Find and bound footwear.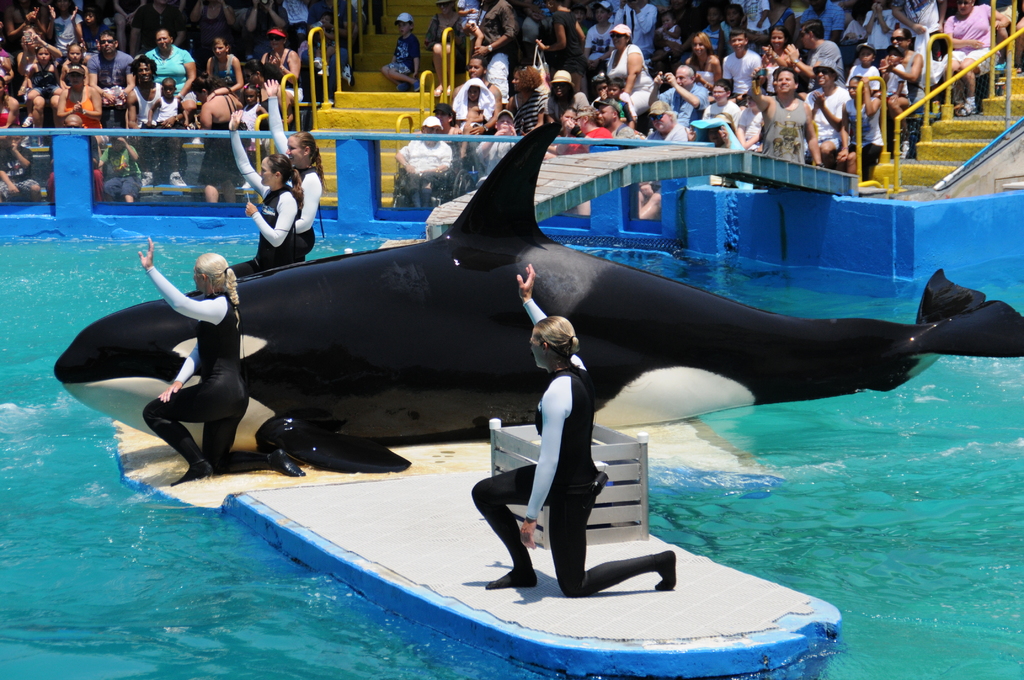
Bound: (171, 458, 216, 486).
